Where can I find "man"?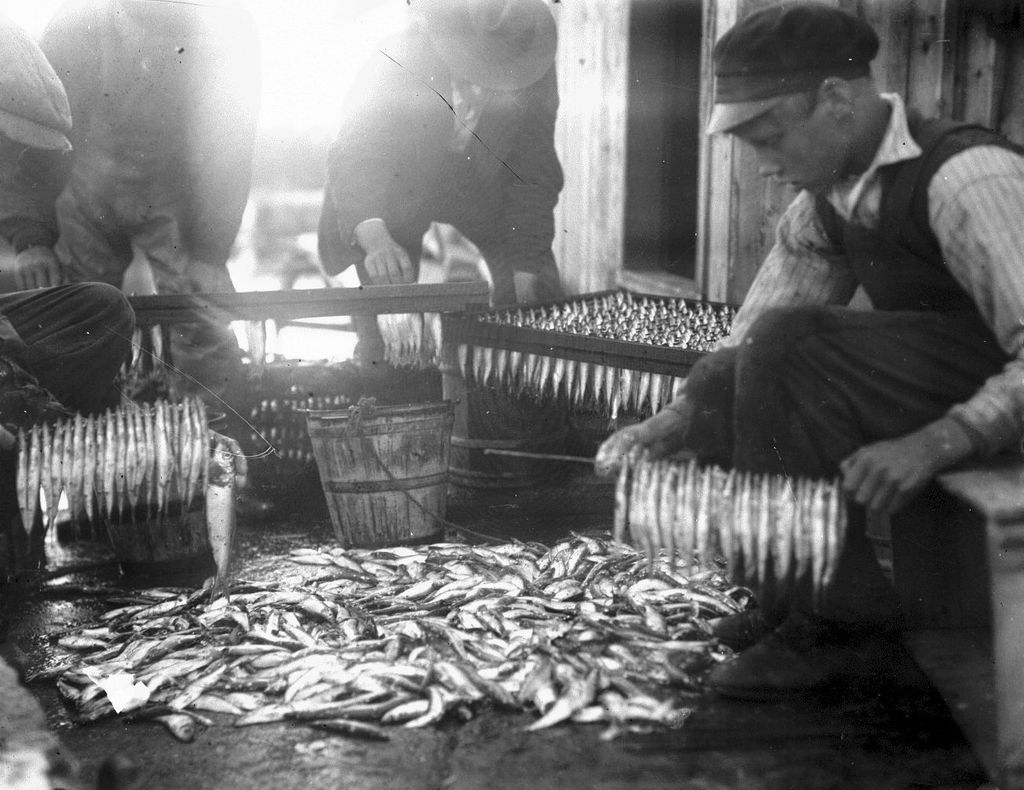
You can find it at (x1=316, y1=0, x2=569, y2=371).
